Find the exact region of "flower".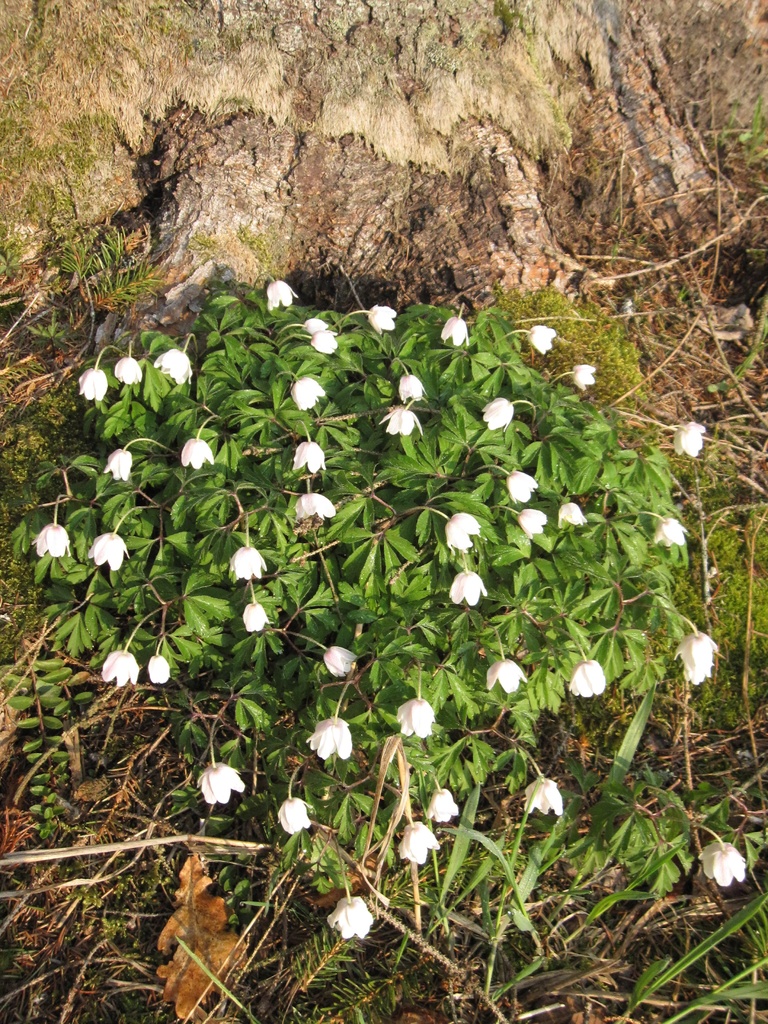
Exact region: bbox(675, 631, 718, 684).
